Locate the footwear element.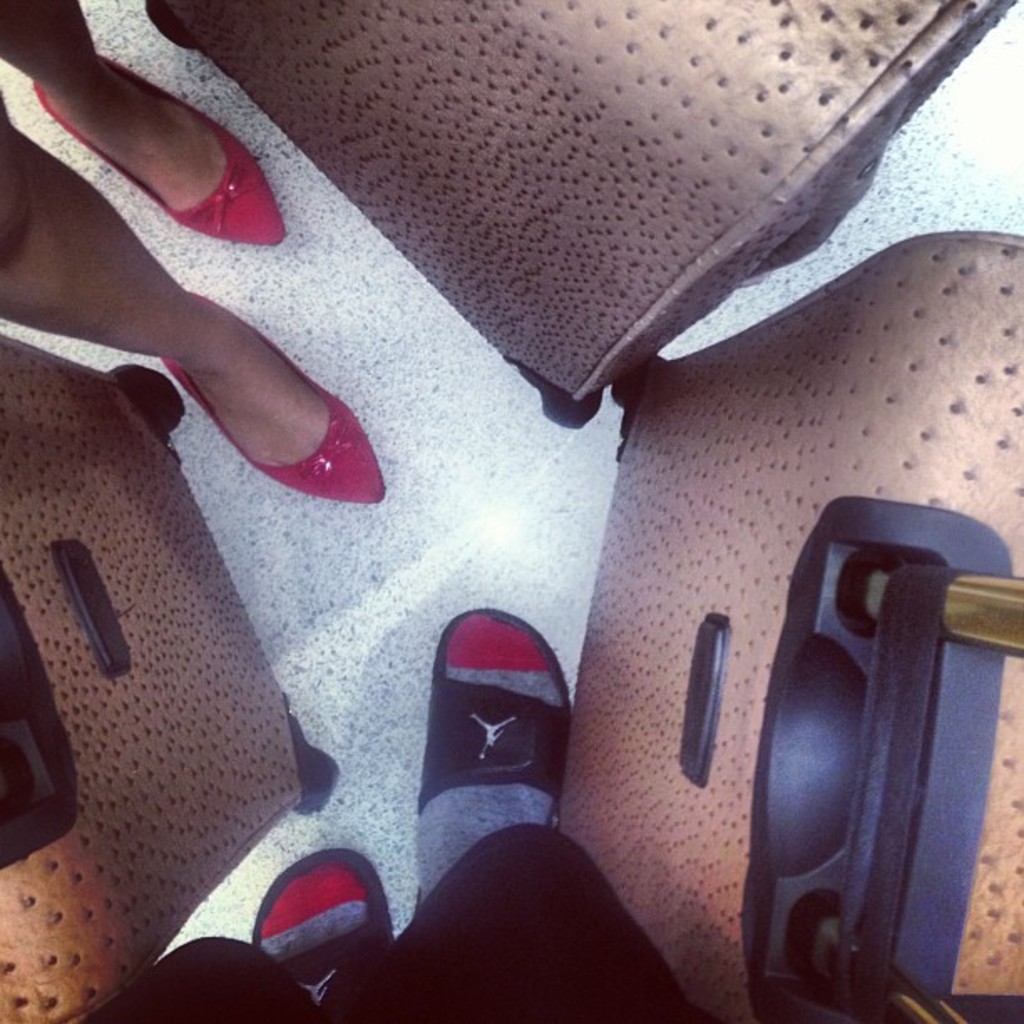
Element bbox: 254, 853, 410, 1002.
